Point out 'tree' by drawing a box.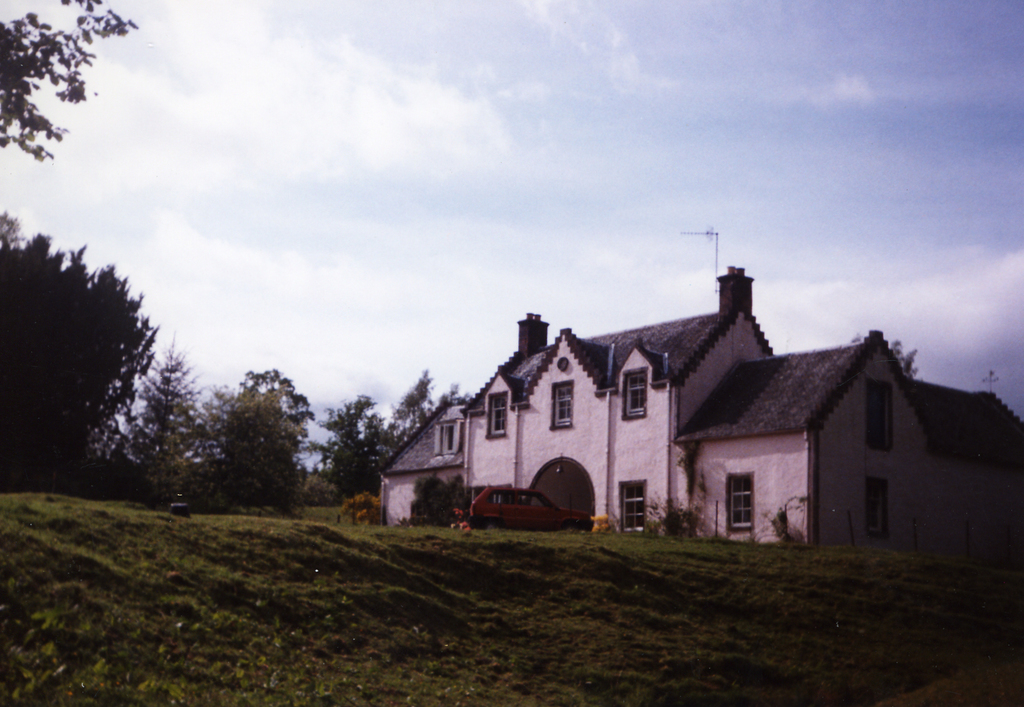
850,336,918,377.
